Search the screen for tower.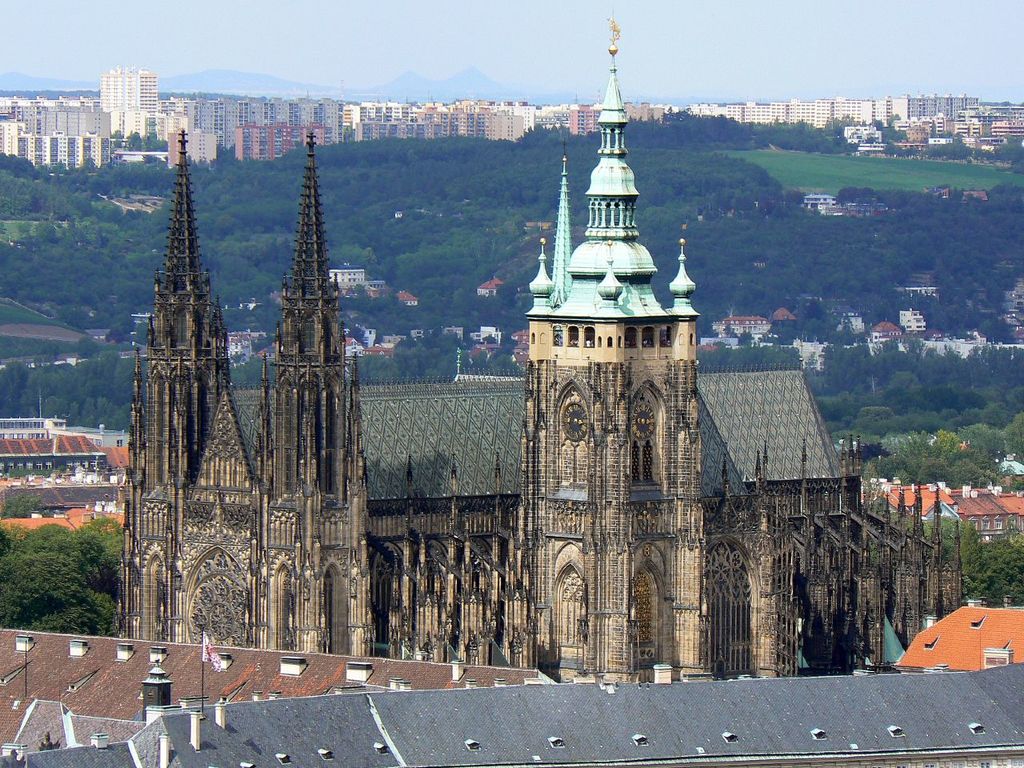
Found at (left=710, top=442, right=966, bottom=680).
